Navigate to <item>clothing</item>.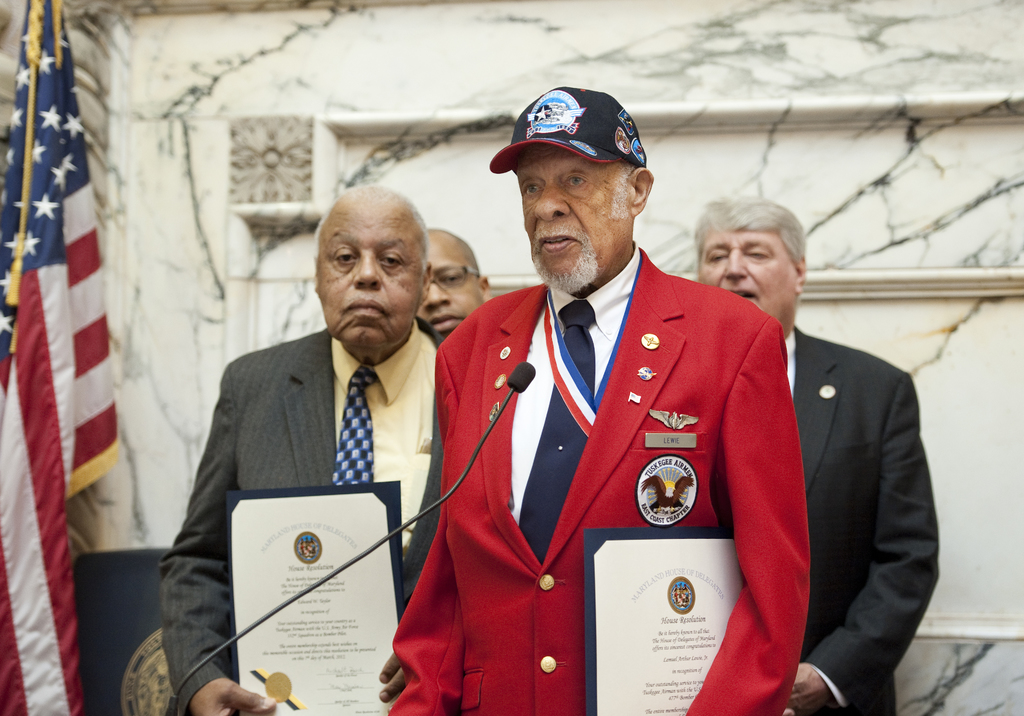
Navigation target: Rect(158, 313, 441, 715).
